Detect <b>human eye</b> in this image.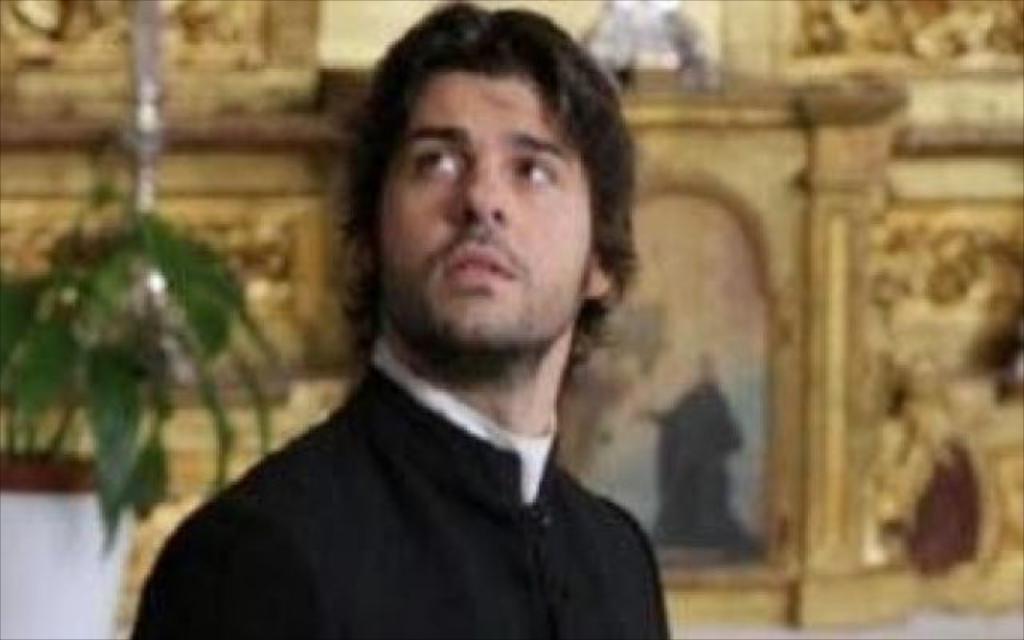
Detection: 510/154/563/190.
